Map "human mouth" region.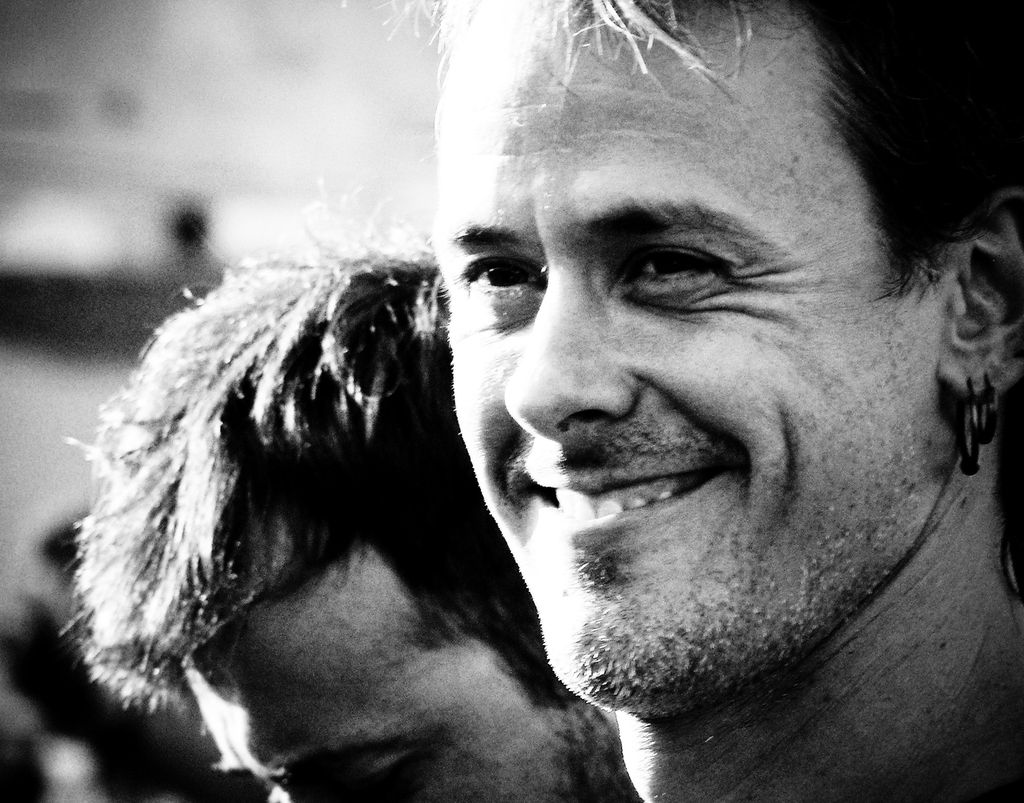
Mapped to [x1=516, y1=463, x2=726, y2=530].
